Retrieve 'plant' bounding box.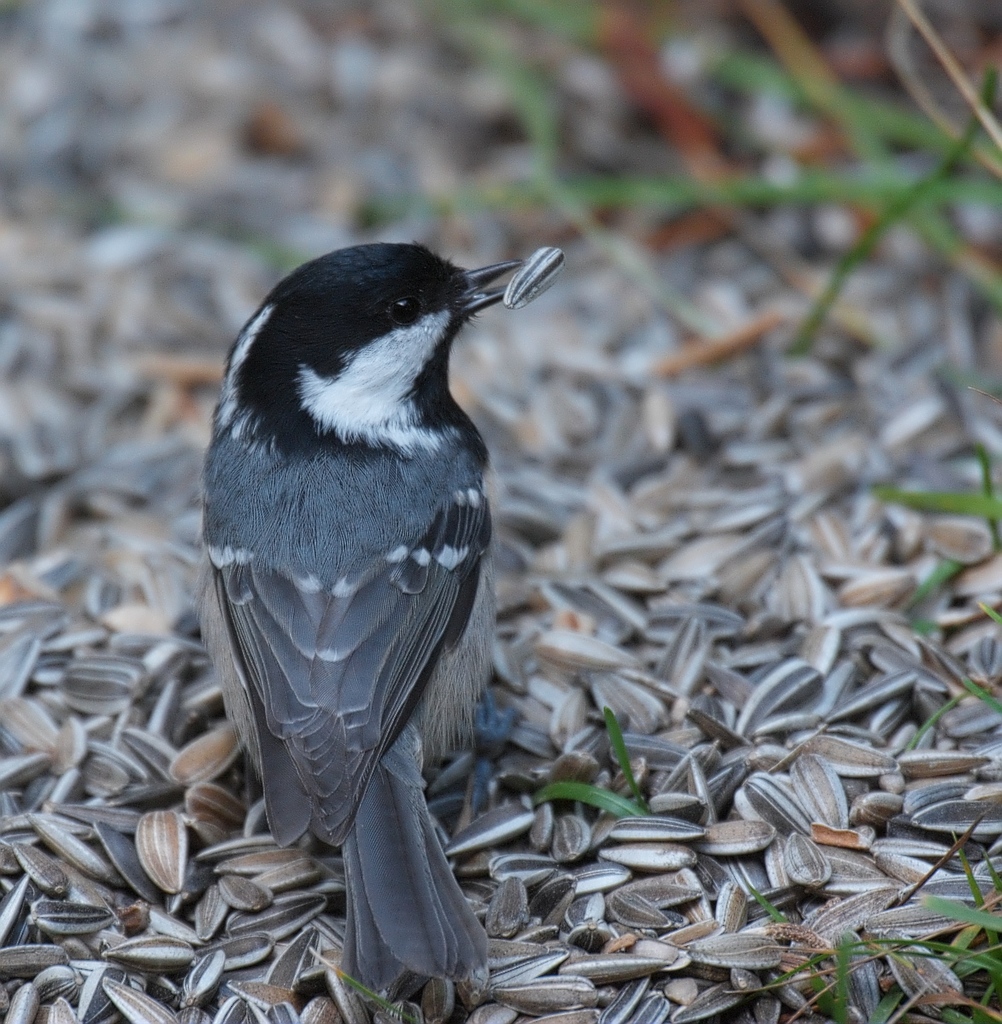
Bounding box: x1=529, y1=702, x2=651, y2=823.
